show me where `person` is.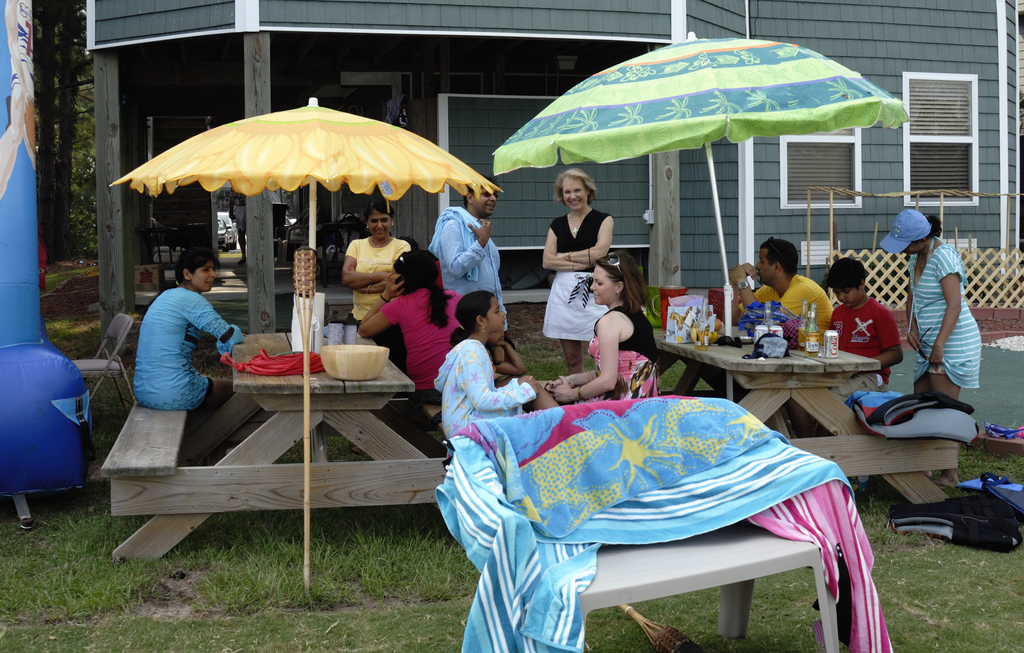
`person` is at 342,196,413,371.
